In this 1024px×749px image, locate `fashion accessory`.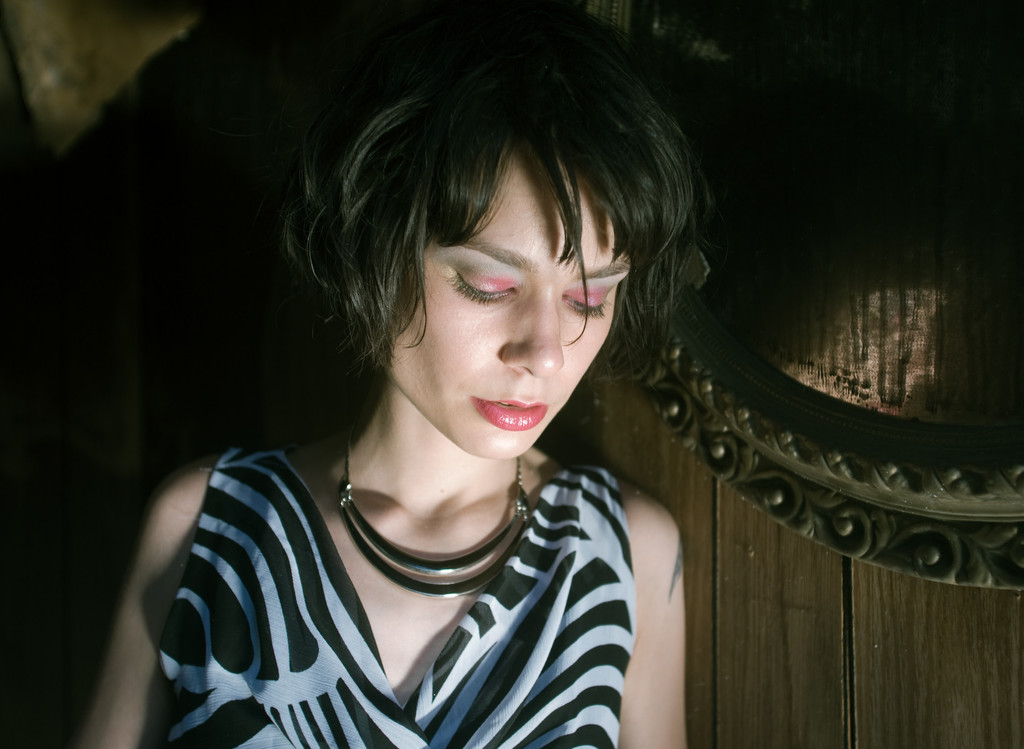
Bounding box: {"x1": 334, "y1": 435, "x2": 536, "y2": 608}.
